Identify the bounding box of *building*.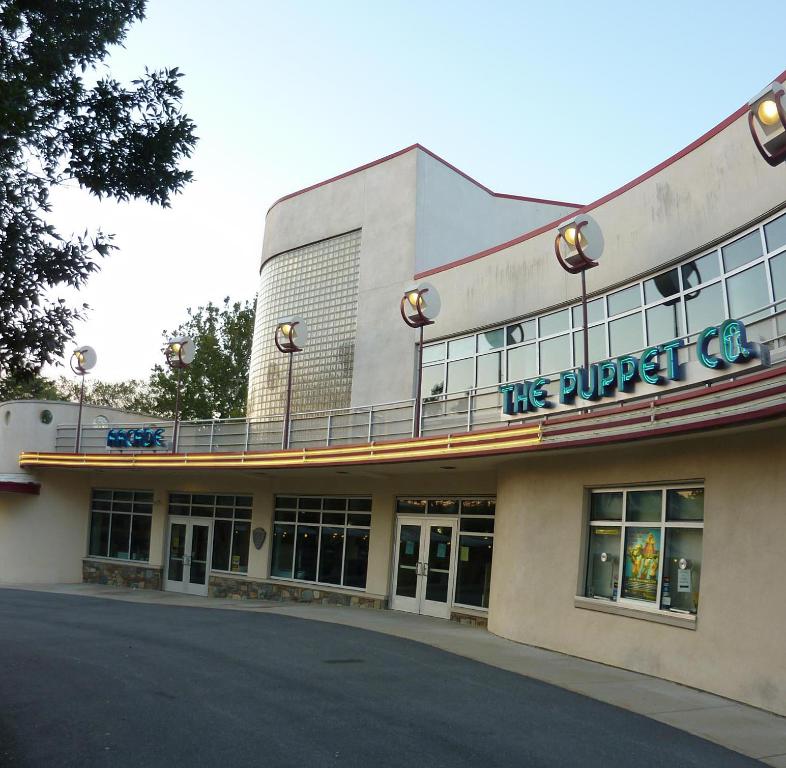
(0,72,785,719).
